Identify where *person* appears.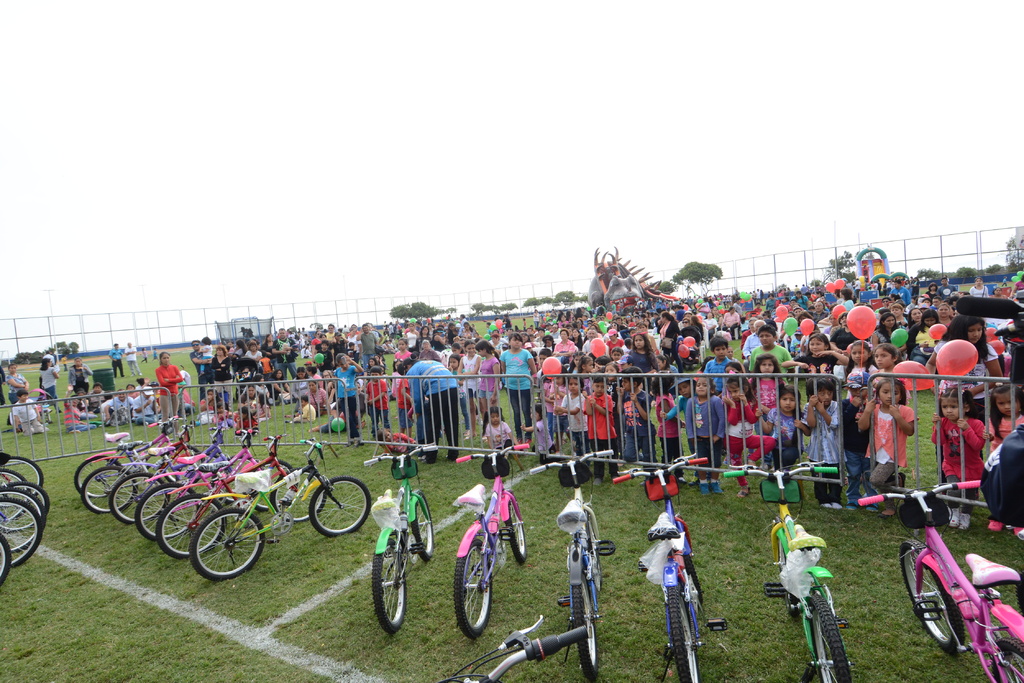
Appears at (42, 352, 60, 406).
